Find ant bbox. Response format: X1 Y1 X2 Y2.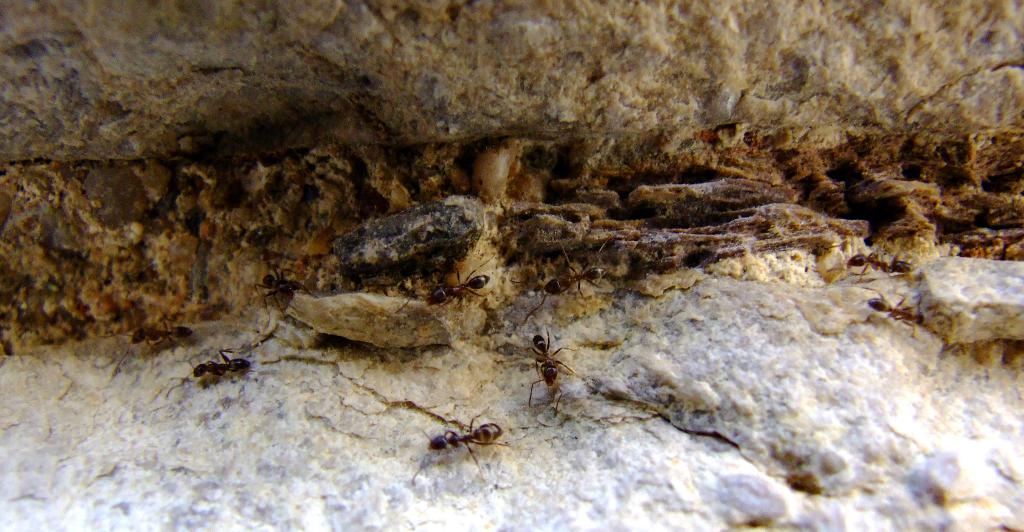
530 239 619 318.
